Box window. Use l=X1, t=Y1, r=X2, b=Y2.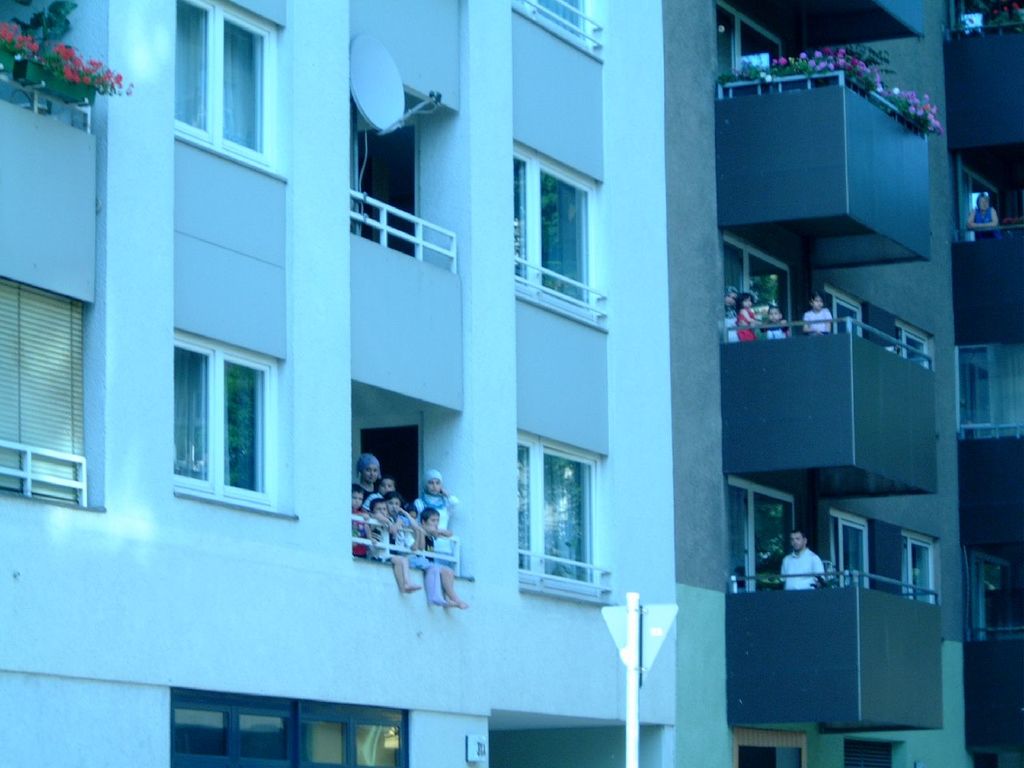
l=517, t=426, r=605, b=586.
